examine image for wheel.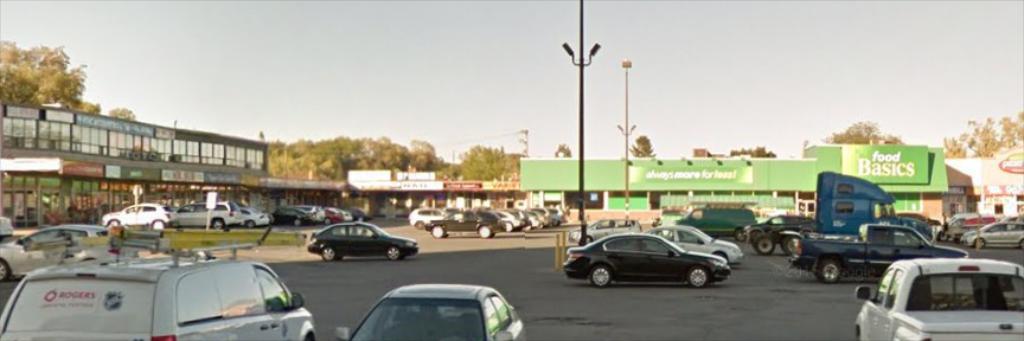
Examination result: 322,247,337,260.
